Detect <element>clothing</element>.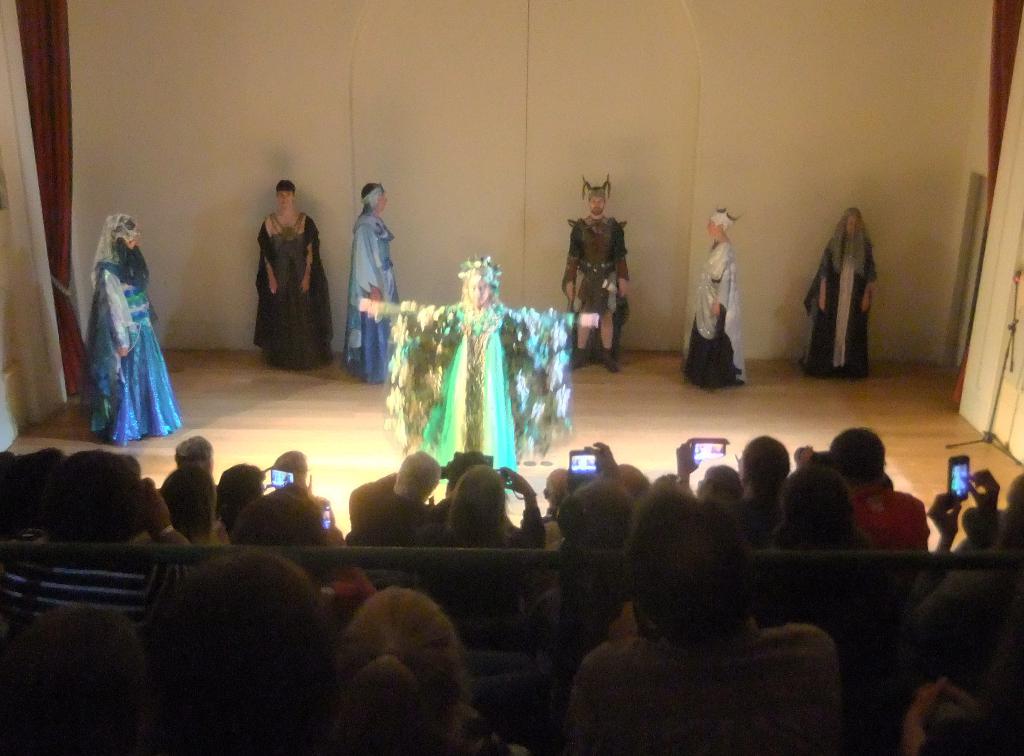
Detected at {"x1": 342, "y1": 207, "x2": 404, "y2": 389}.
